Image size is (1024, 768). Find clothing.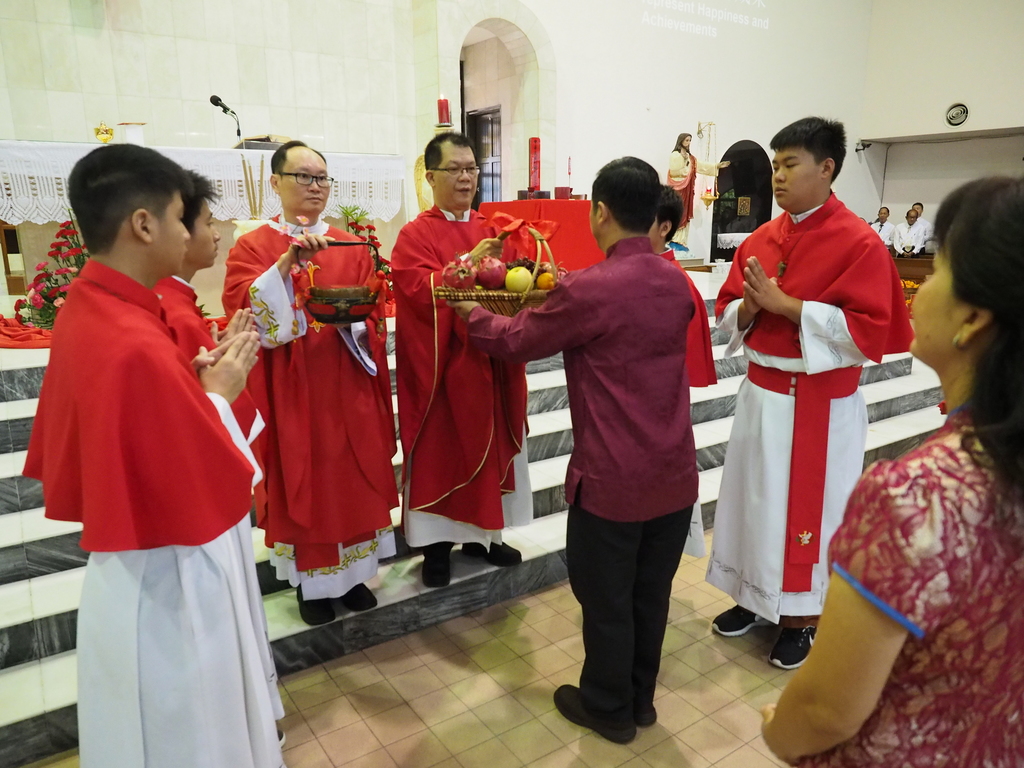
458 237 712 695.
